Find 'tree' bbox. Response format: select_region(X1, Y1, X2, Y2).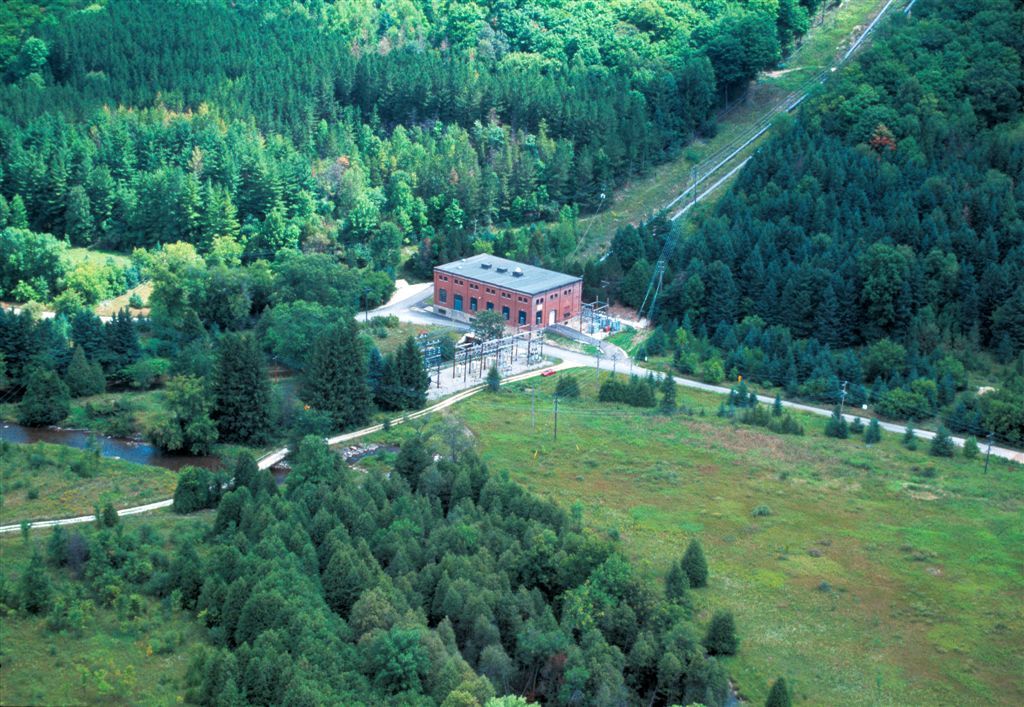
select_region(668, 334, 719, 380).
